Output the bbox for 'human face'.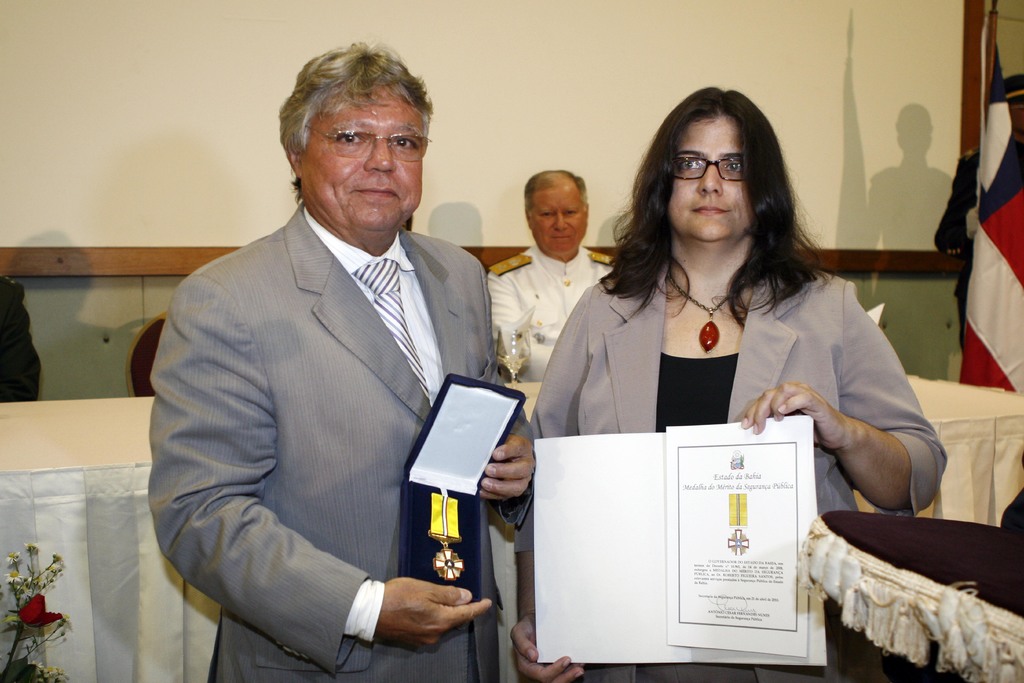
{"x1": 526, "y1": 183, "x2": 585, "y2": 253}.
